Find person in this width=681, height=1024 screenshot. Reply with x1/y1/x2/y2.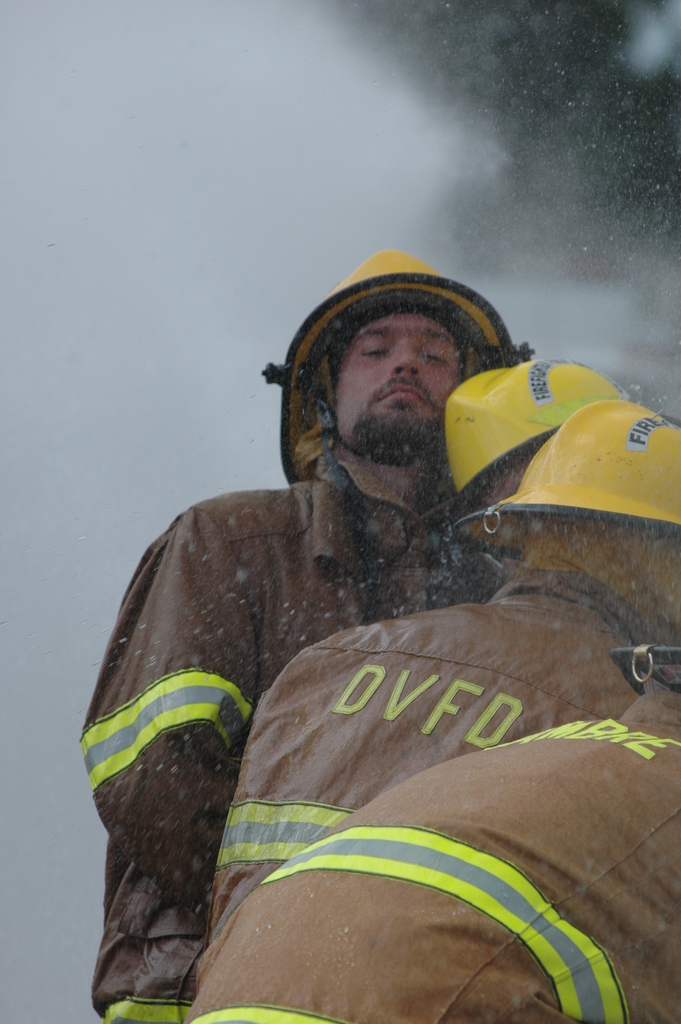
207/385/680/941.
